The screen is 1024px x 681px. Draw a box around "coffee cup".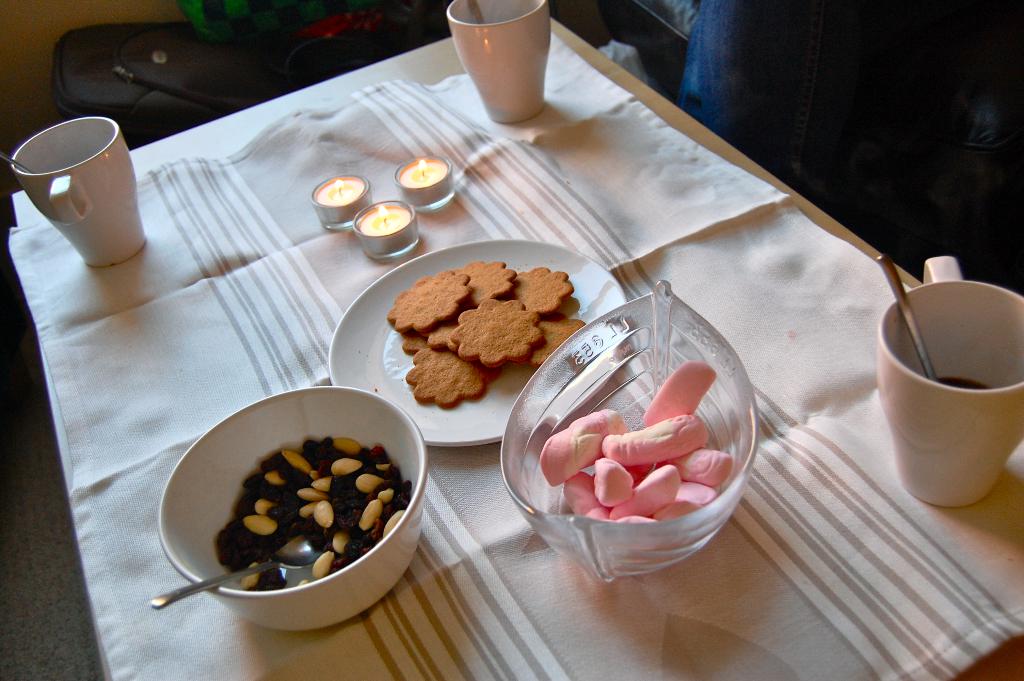
<box>11,117,147,267</box>.
